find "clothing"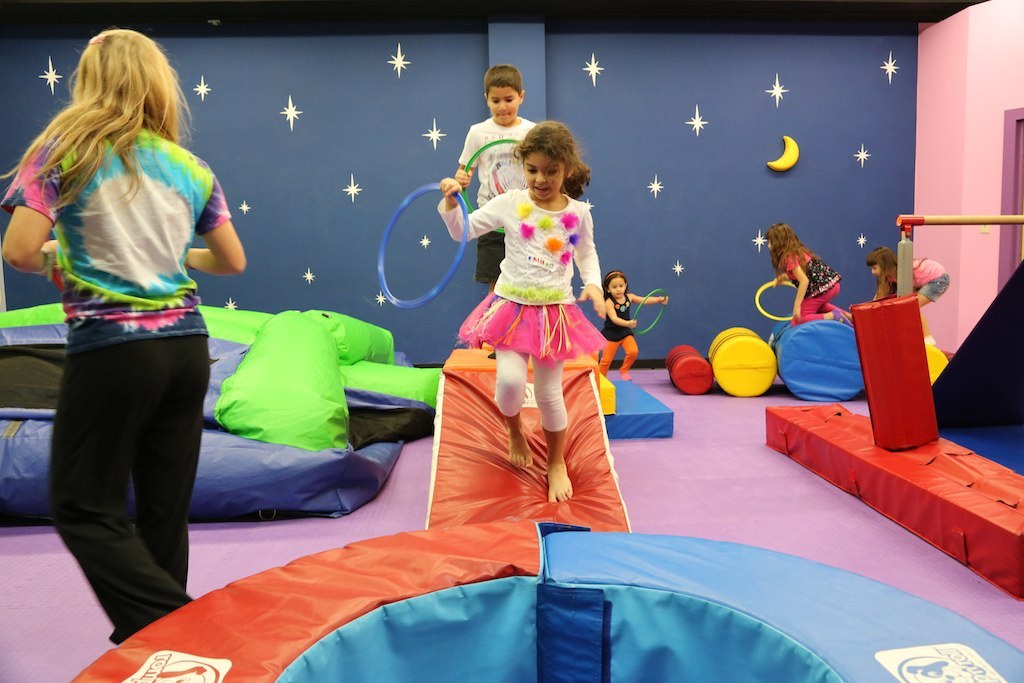
l=459, t=119, r=537, b=291
